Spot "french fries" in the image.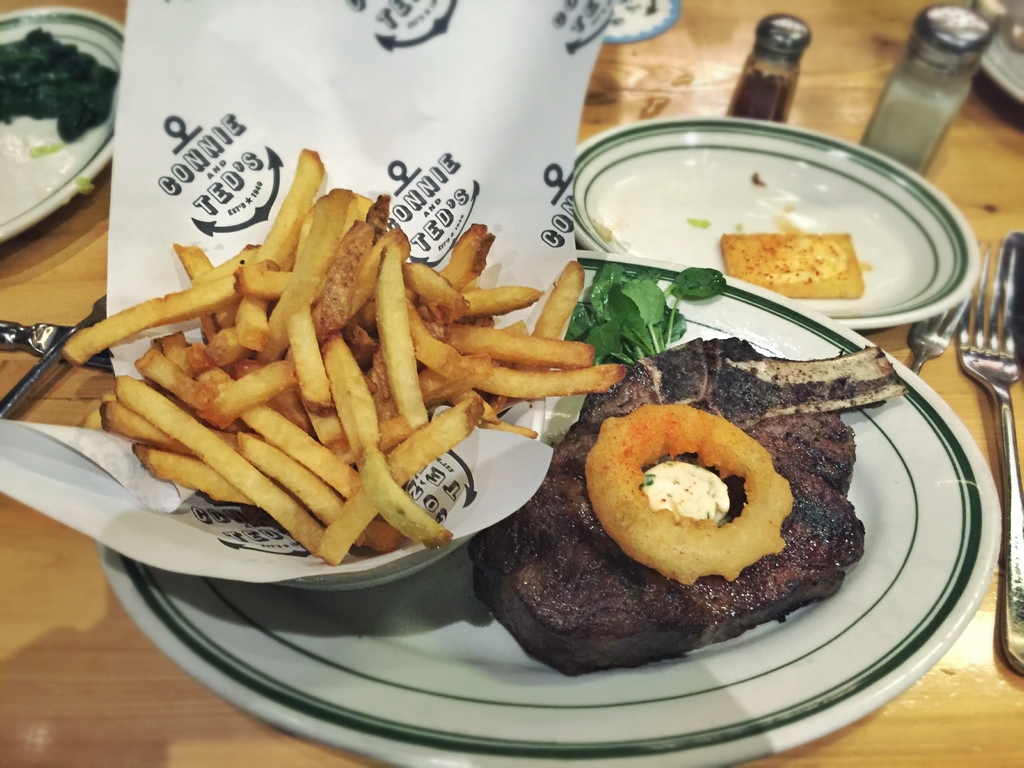
"french fries" found at 437:328:595:366.
